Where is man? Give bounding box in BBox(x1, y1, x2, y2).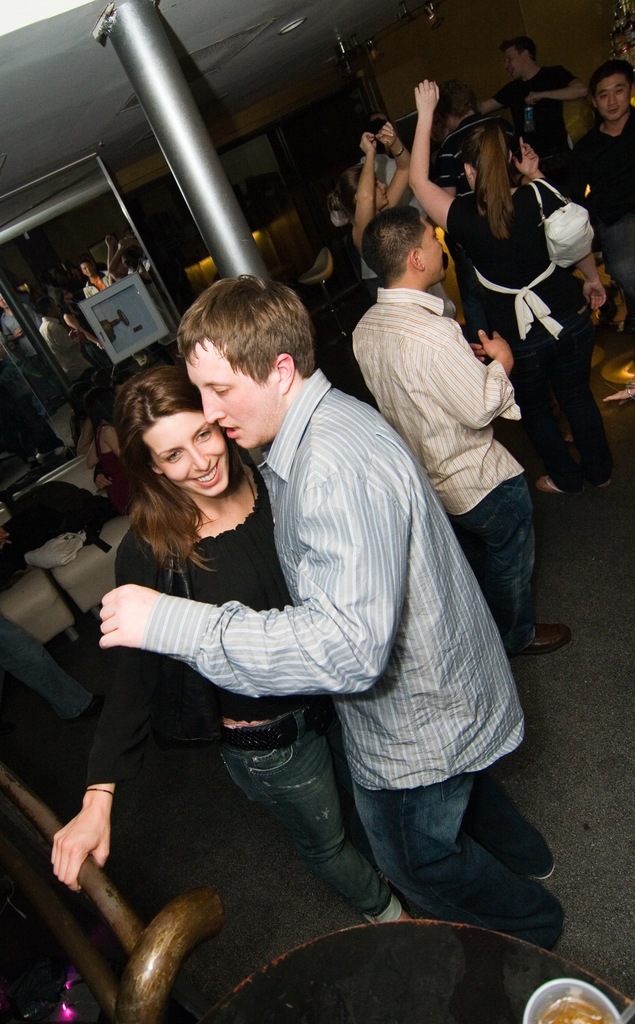
BBox(89, 271, 574, 954).
